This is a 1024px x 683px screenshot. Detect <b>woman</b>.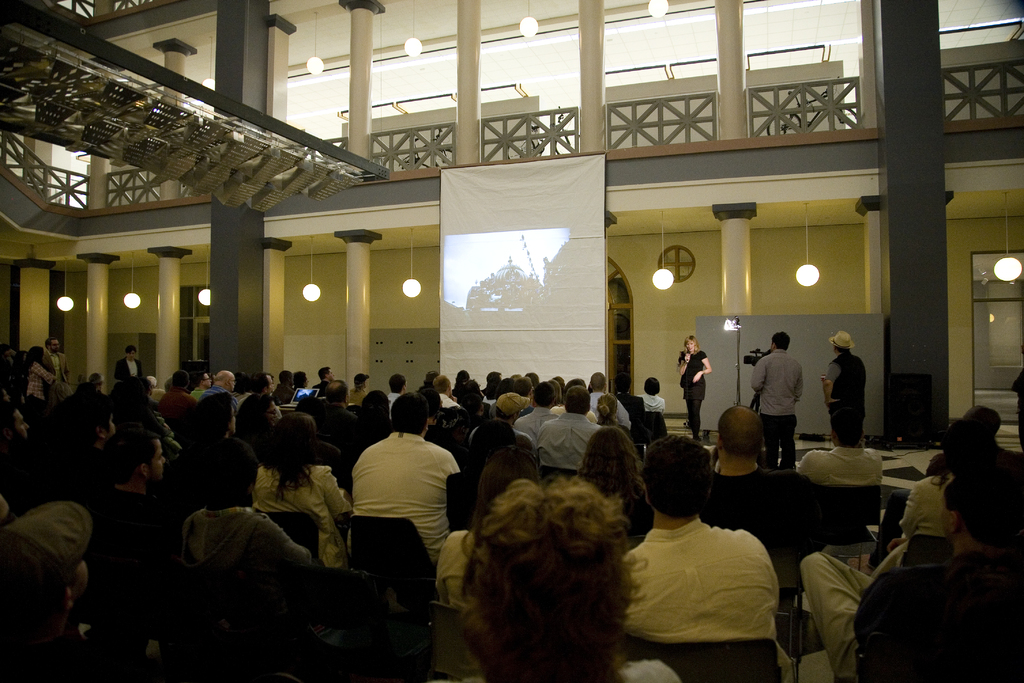
{"left": 570, "top": 425, "right": 662, "bottom": 554}.
